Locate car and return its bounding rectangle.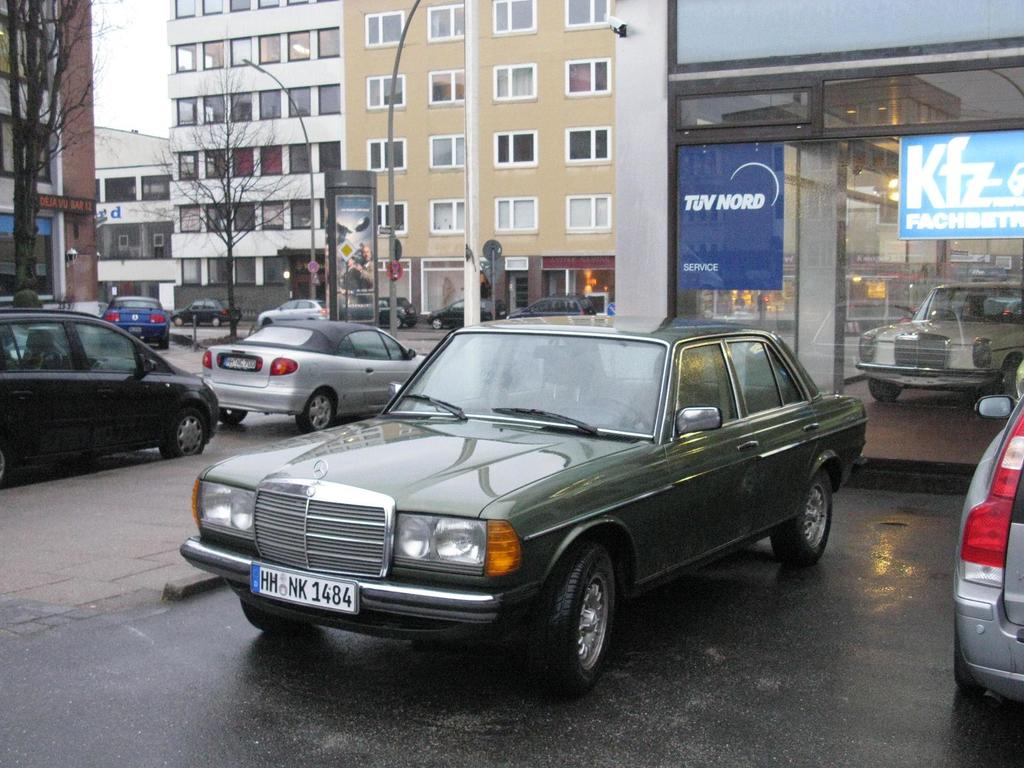
[257,300,333,328].
